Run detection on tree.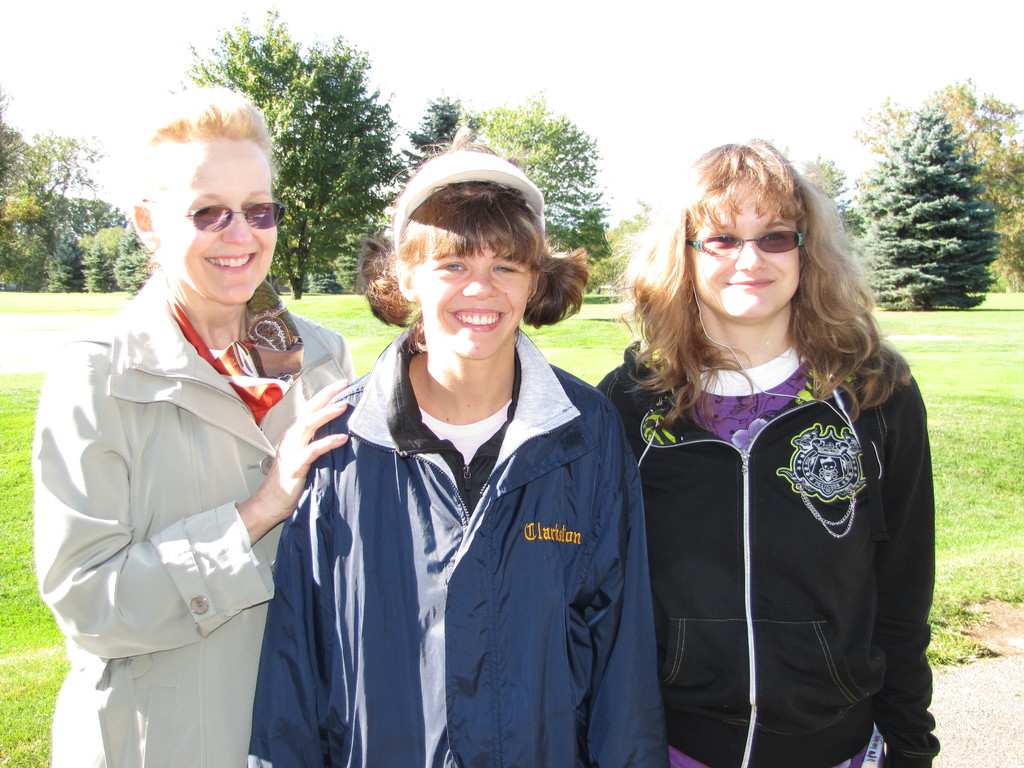
Result: region(373, 97, 609, 274).
